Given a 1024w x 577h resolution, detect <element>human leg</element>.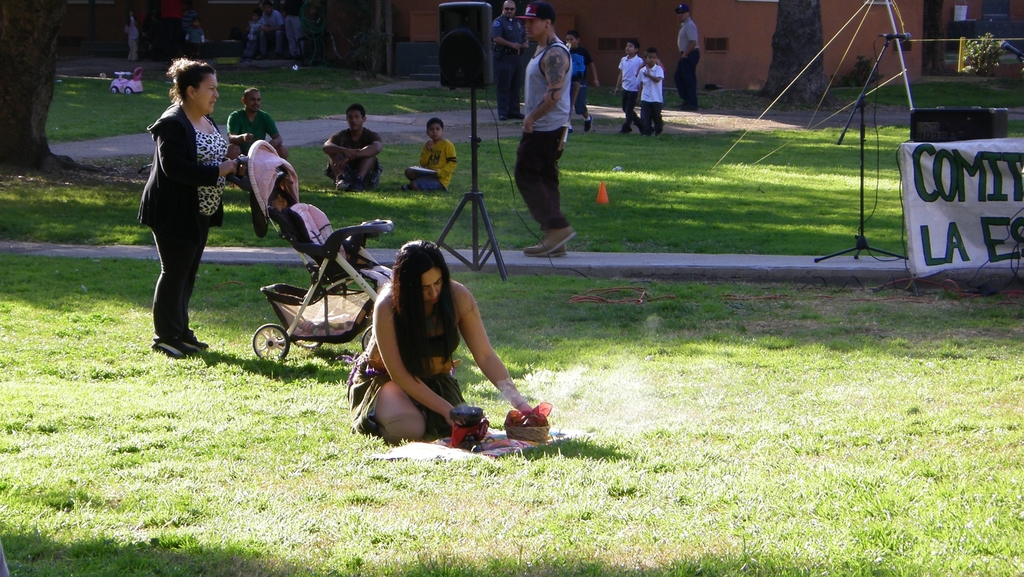
[622,98,647,130].
